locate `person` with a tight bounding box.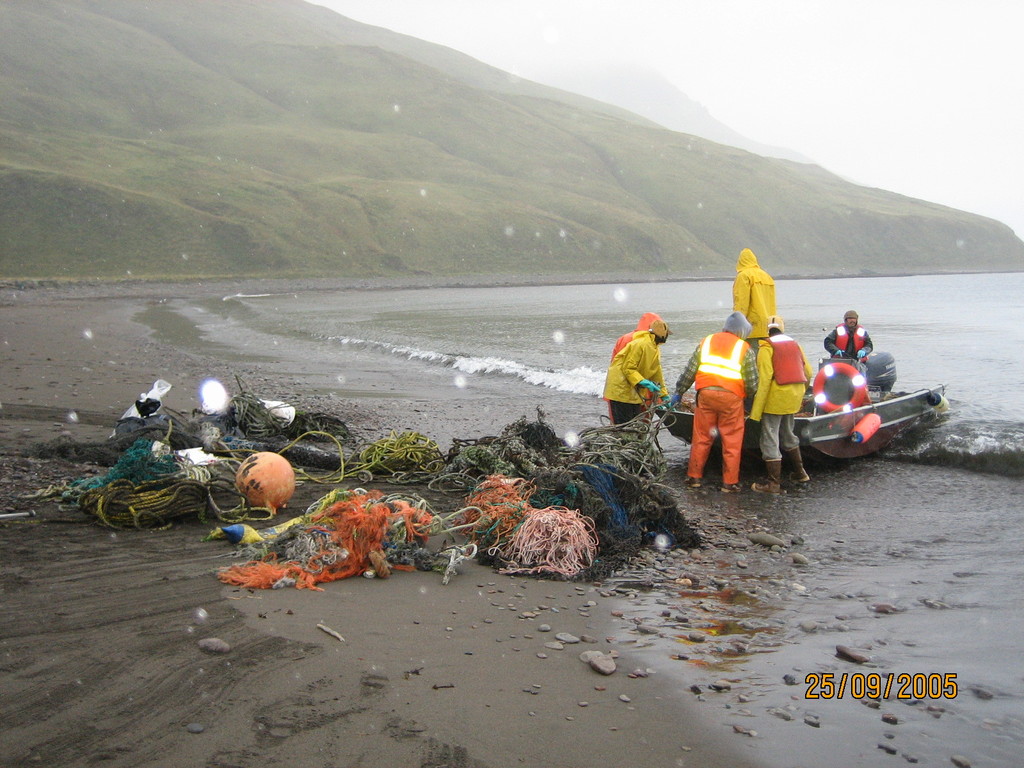
l=669, t=310, r=760, b=497.
